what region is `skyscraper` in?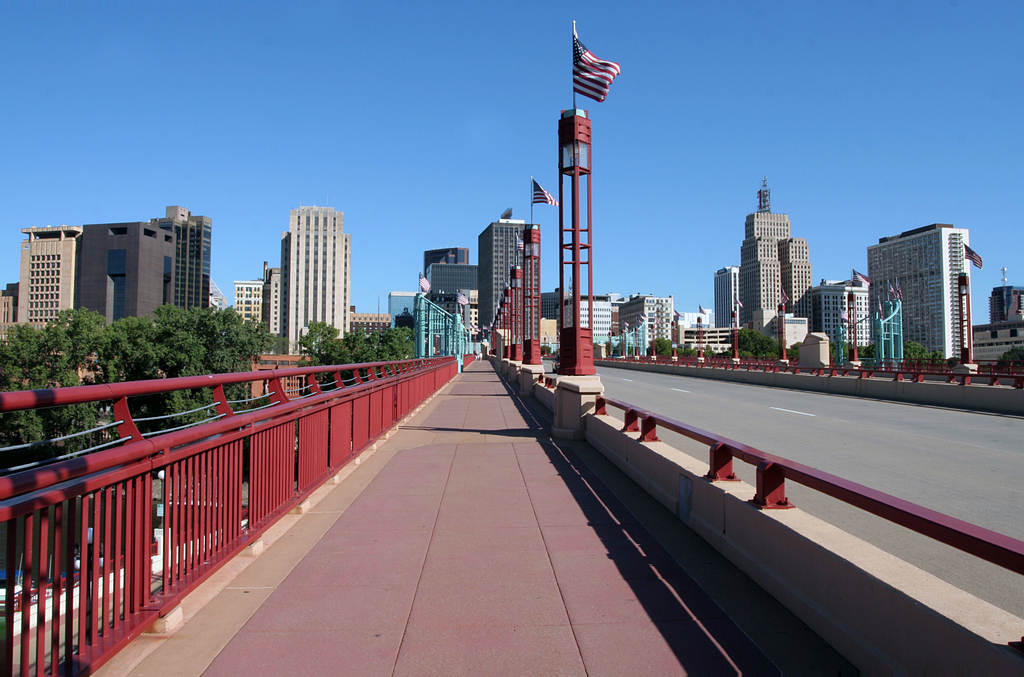
x1=818, y1=268, x2=872, y2=359.
